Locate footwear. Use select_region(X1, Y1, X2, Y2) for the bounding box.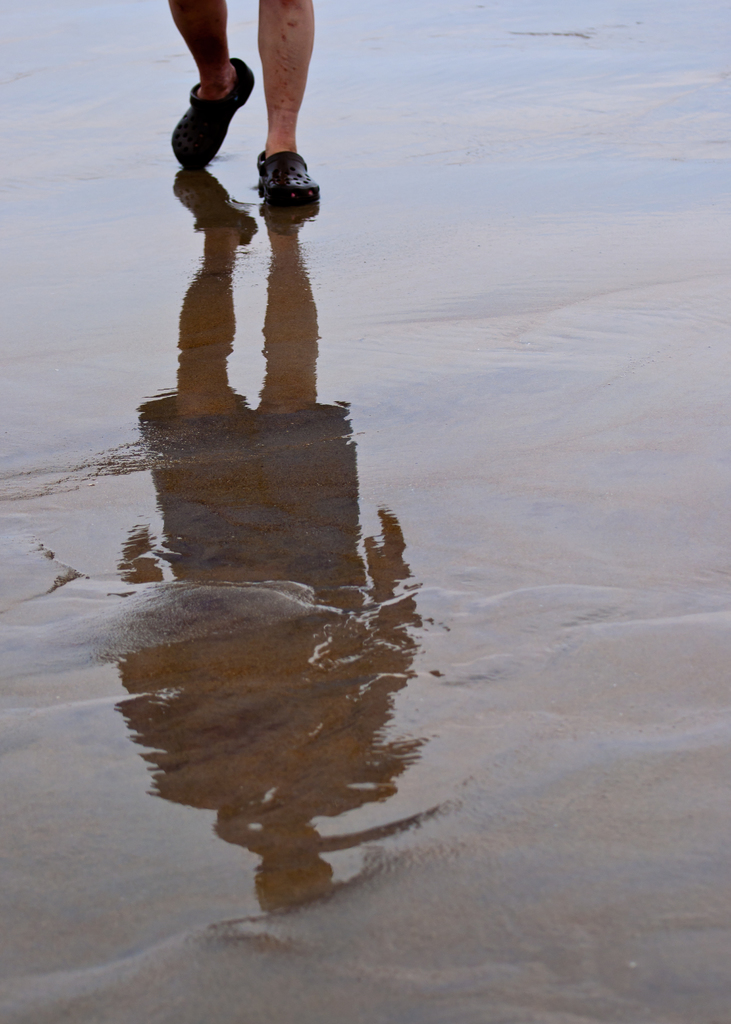
select_region(249, 144, 319, 207).
